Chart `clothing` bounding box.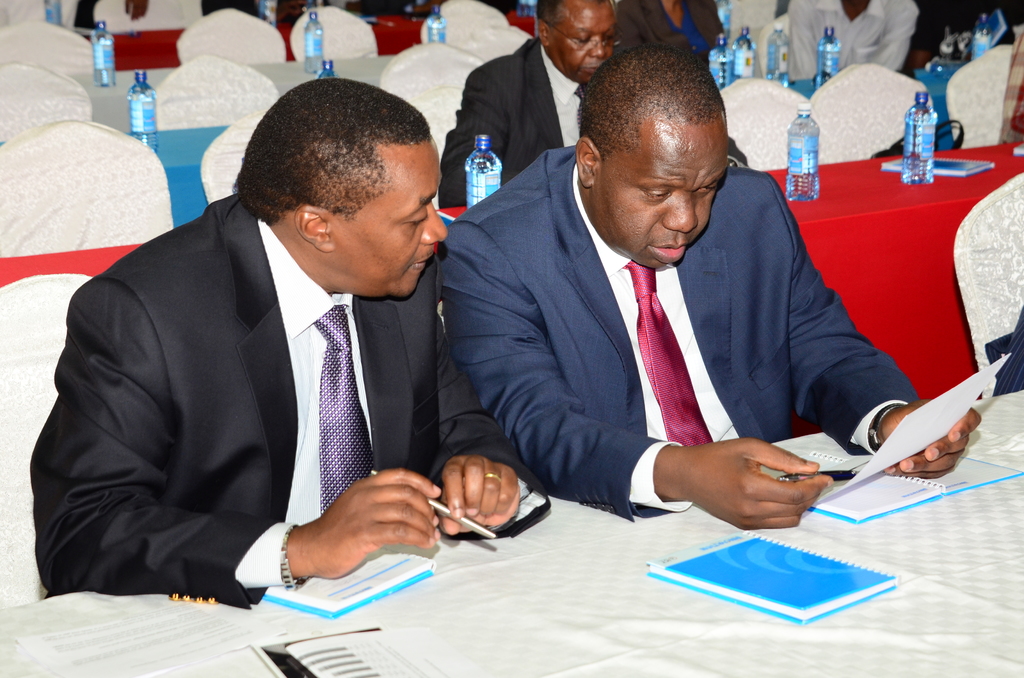
Charted: locate(48, 167, 471, 627).
